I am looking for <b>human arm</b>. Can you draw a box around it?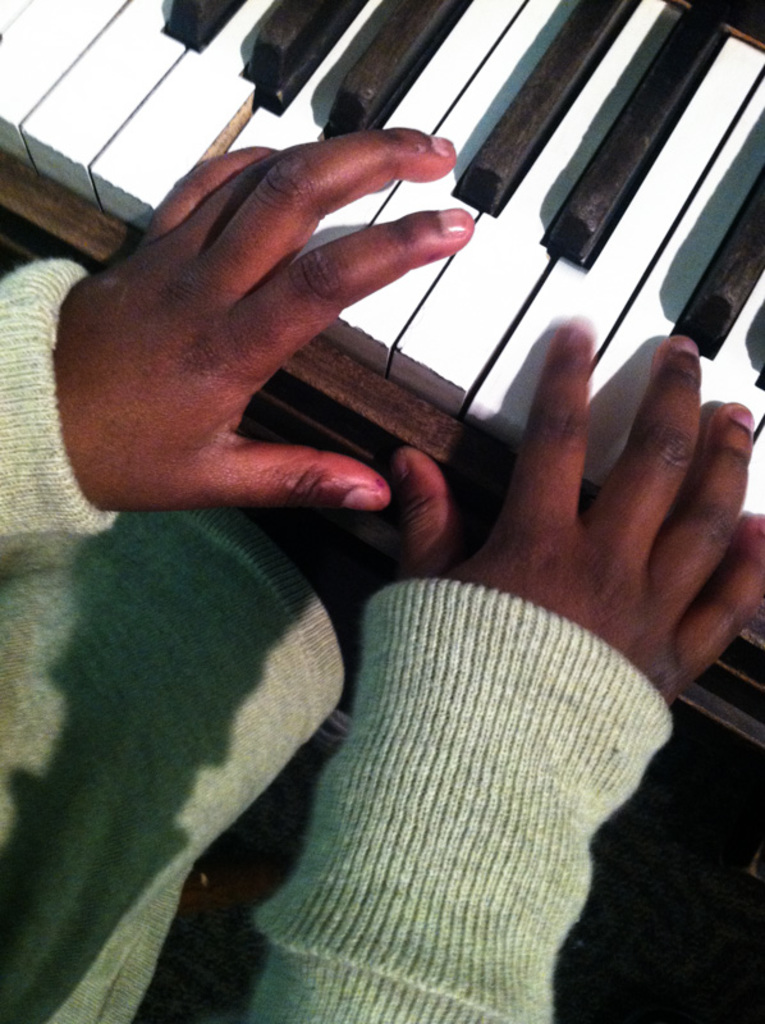
Sure, the bounding box is 0,123,471,562.
